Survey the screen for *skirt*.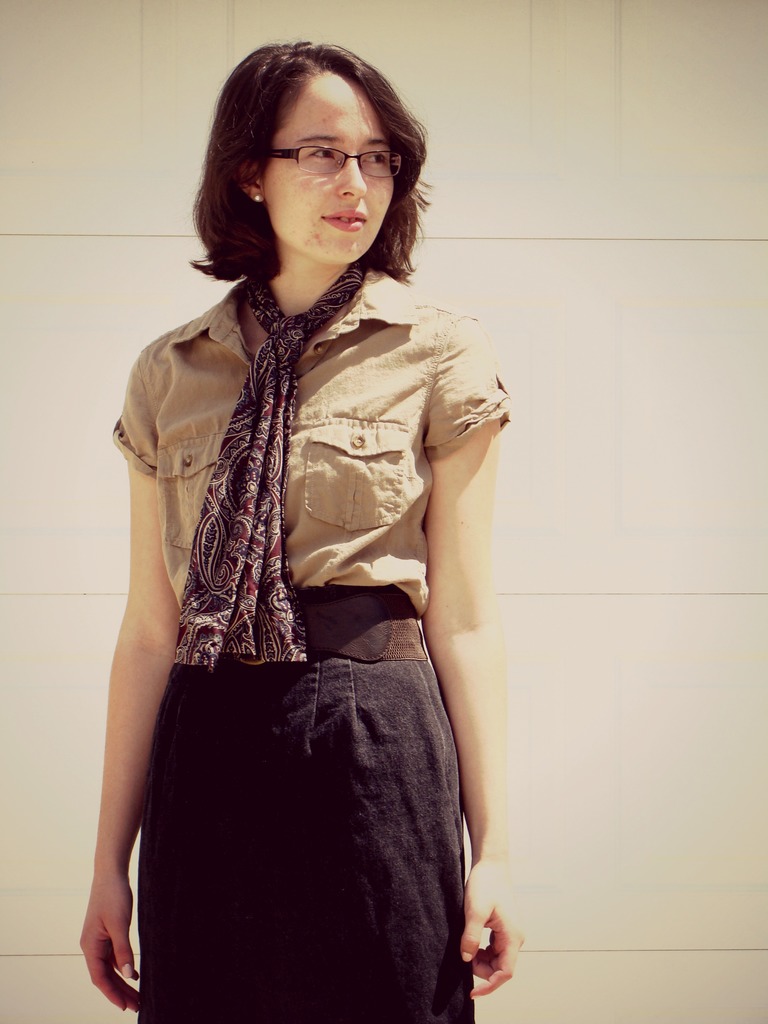
Survey found: select_region(131, 585, 474, 1023).
